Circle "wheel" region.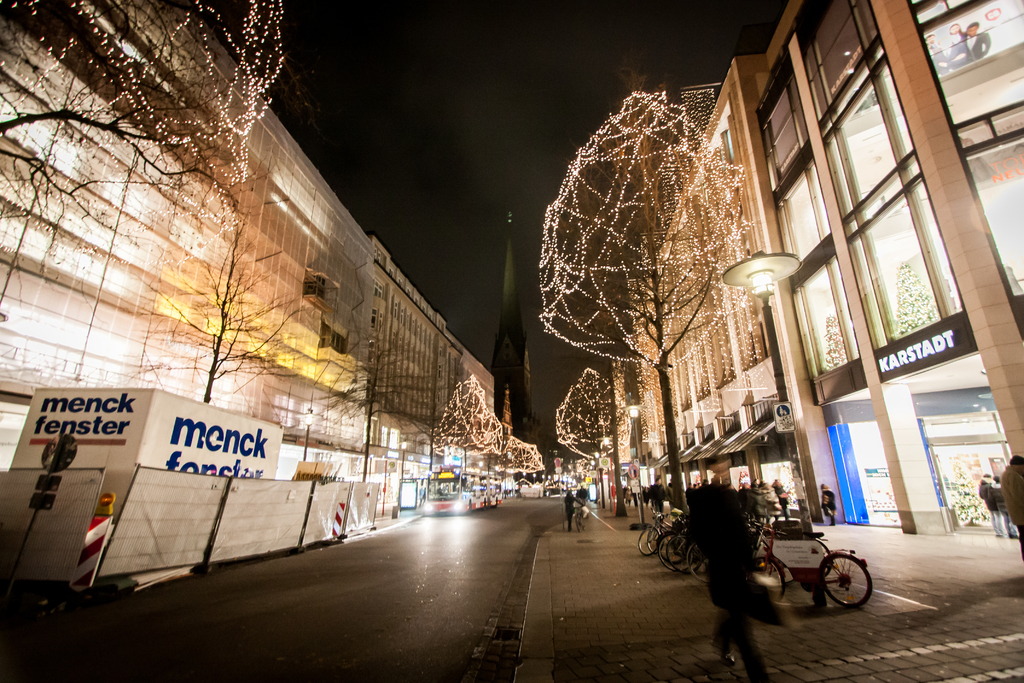
Region: pyautogui.locateOnScreen(657, 533, 692, 573).
